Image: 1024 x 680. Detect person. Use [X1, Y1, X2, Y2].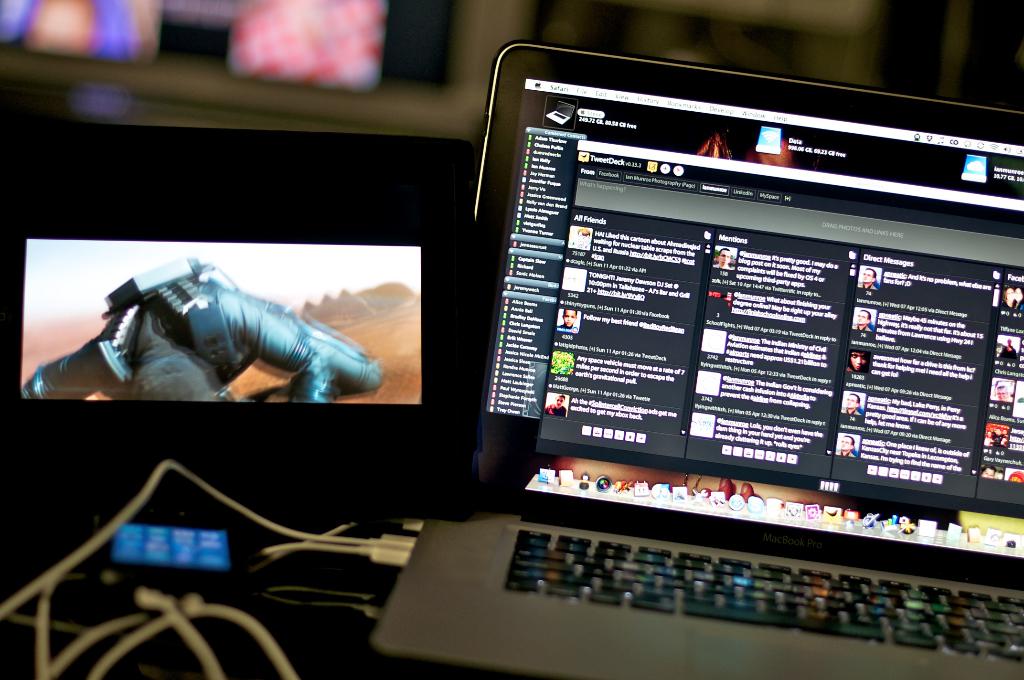
[1000, 332, 1015, 361].
